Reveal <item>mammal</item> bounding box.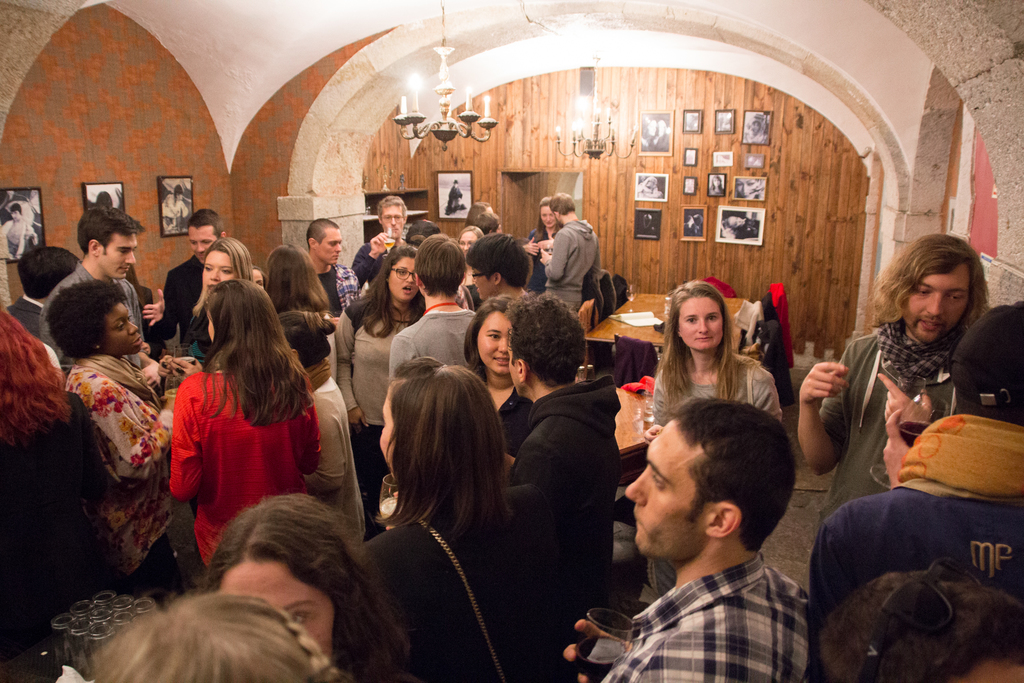
Revealed: 352:195:407:290.
